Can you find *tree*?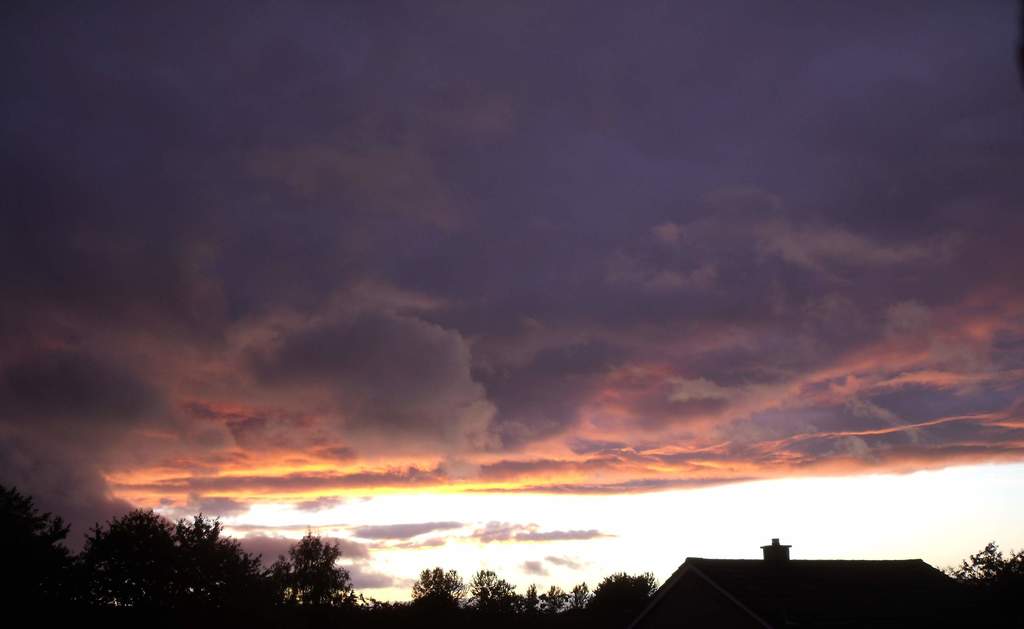
Yes, bounding box: [936,538,1023,582].
